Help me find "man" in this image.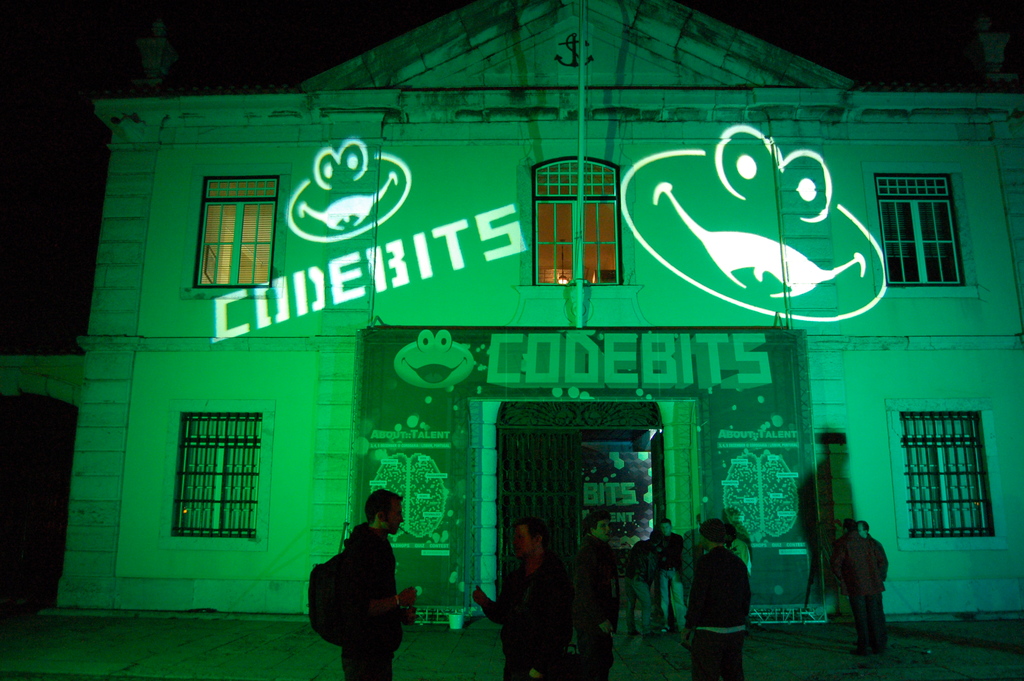
Found it: [x1=579, y1=511, x2=619, y2=680].
